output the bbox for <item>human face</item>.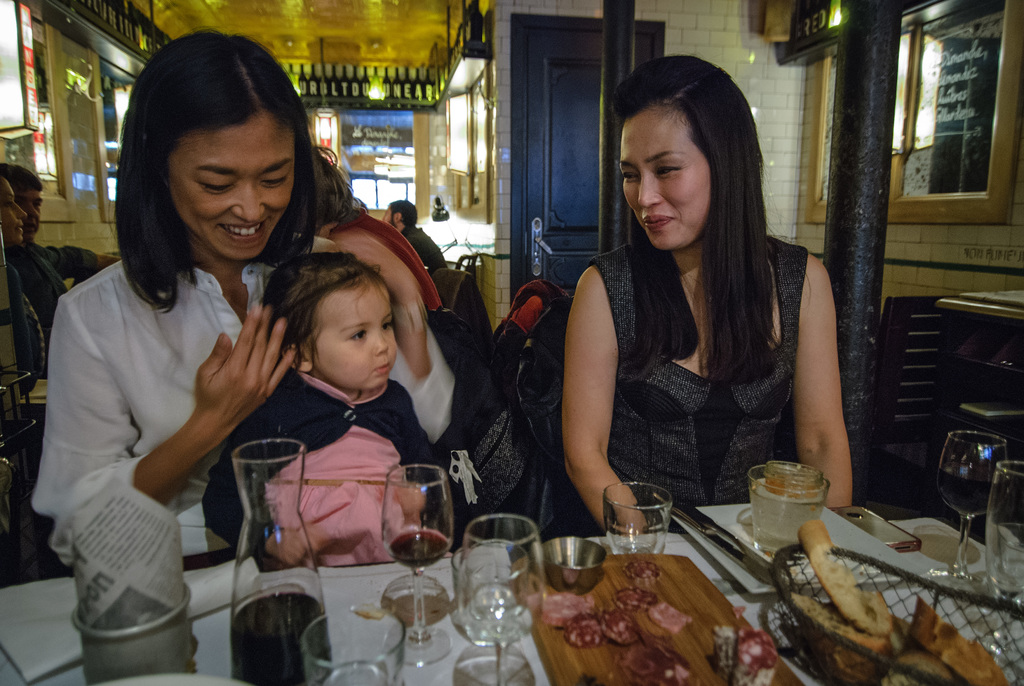
region(0, 177, 15, 250).
